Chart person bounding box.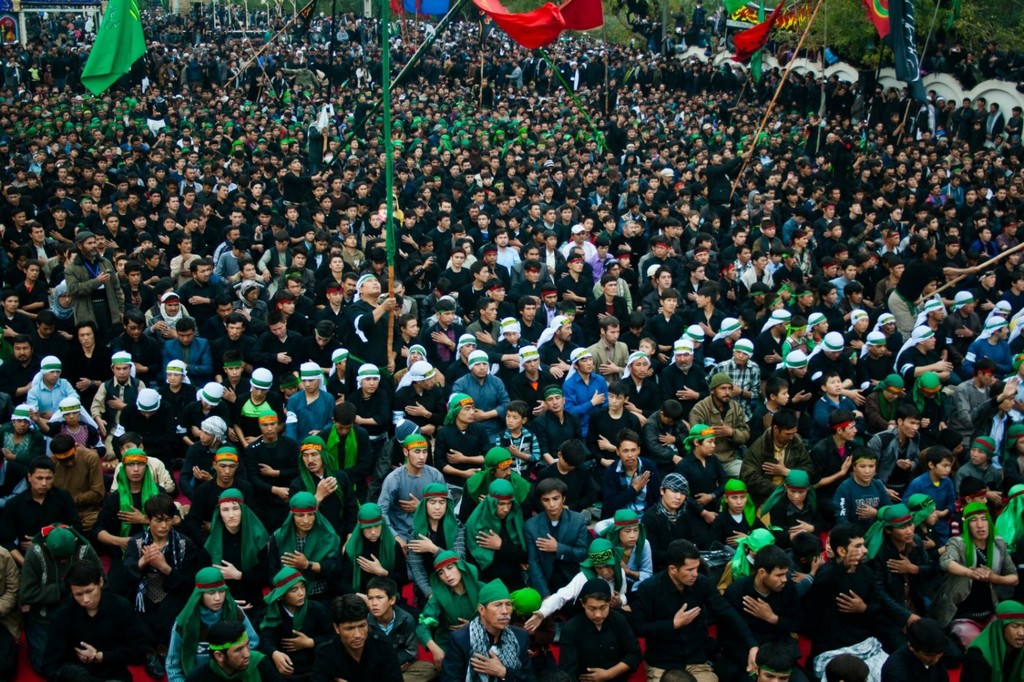
Charted: bbox=(857, 372, 910, 428).
